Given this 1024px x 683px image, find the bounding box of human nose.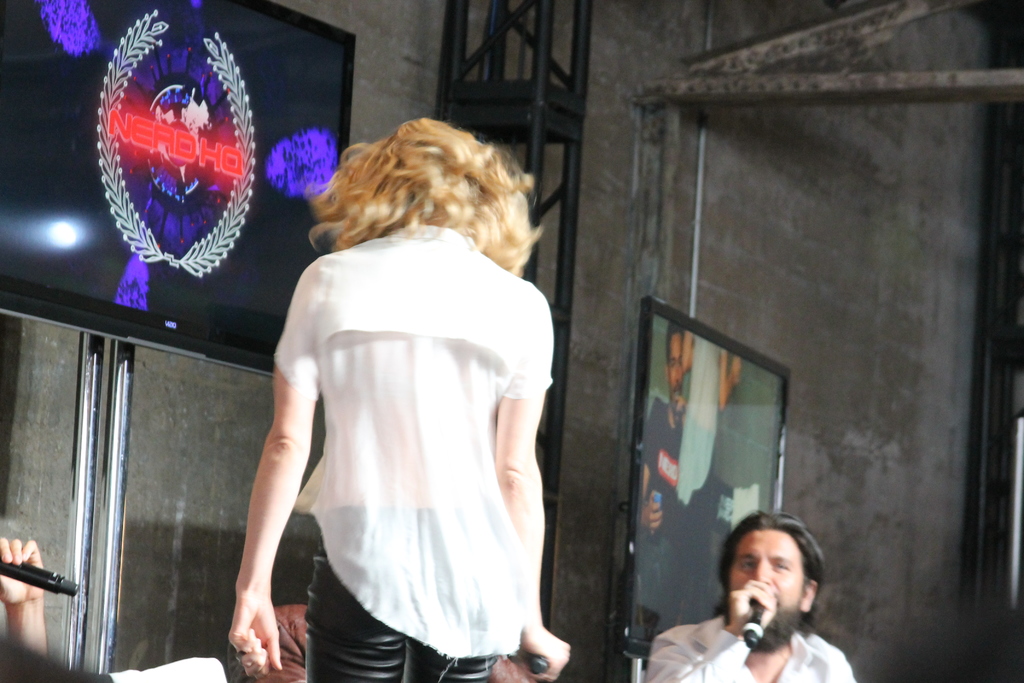
l=755, t=556, r=773, b=581.
